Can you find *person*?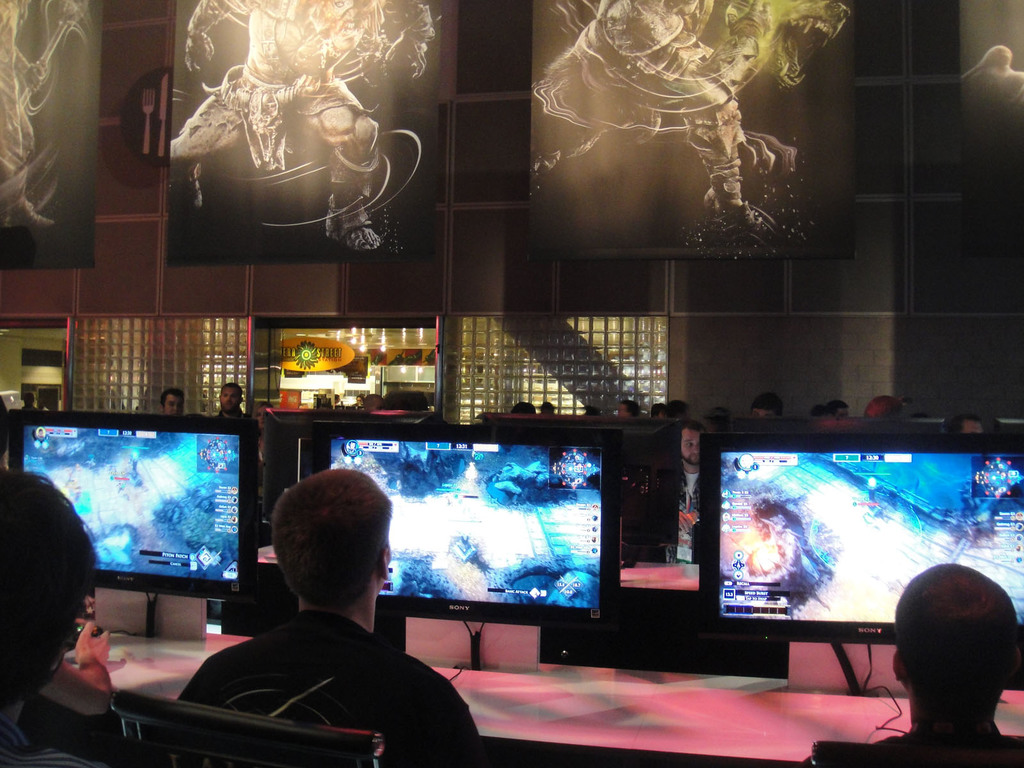
Yes, bounding box: [214, 384, 243, 412].
